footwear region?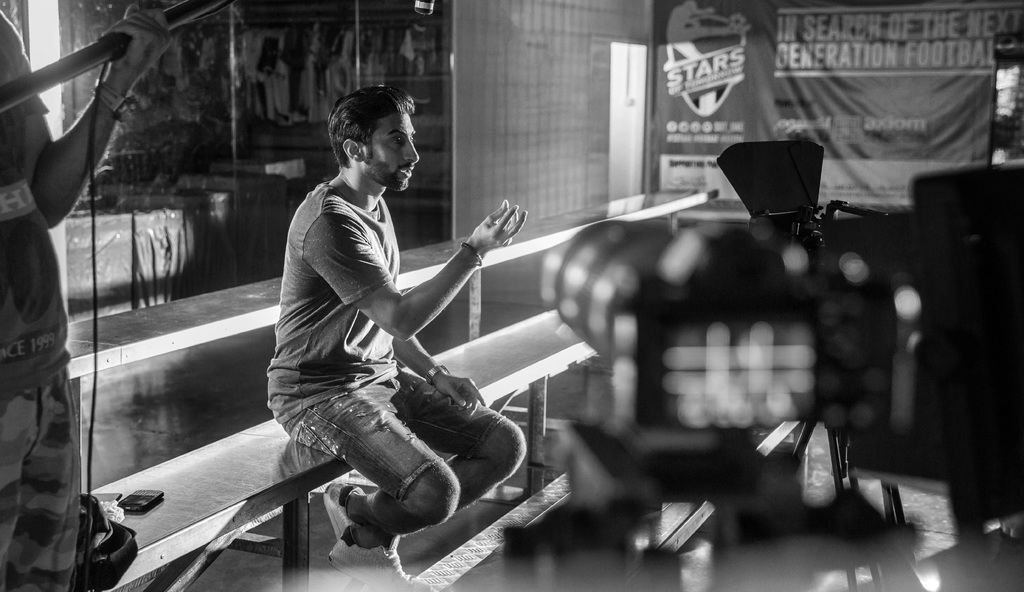
(322,483,351,532)
